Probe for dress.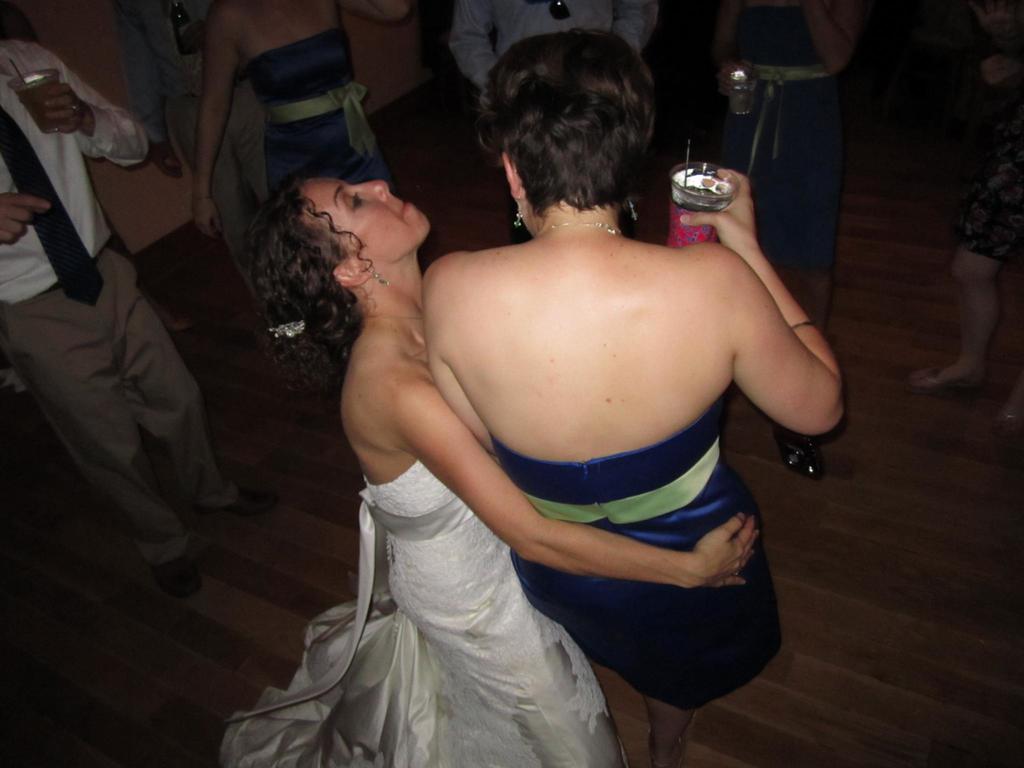
Probe result: [left=219, top=461, right=627, bottom=767].
